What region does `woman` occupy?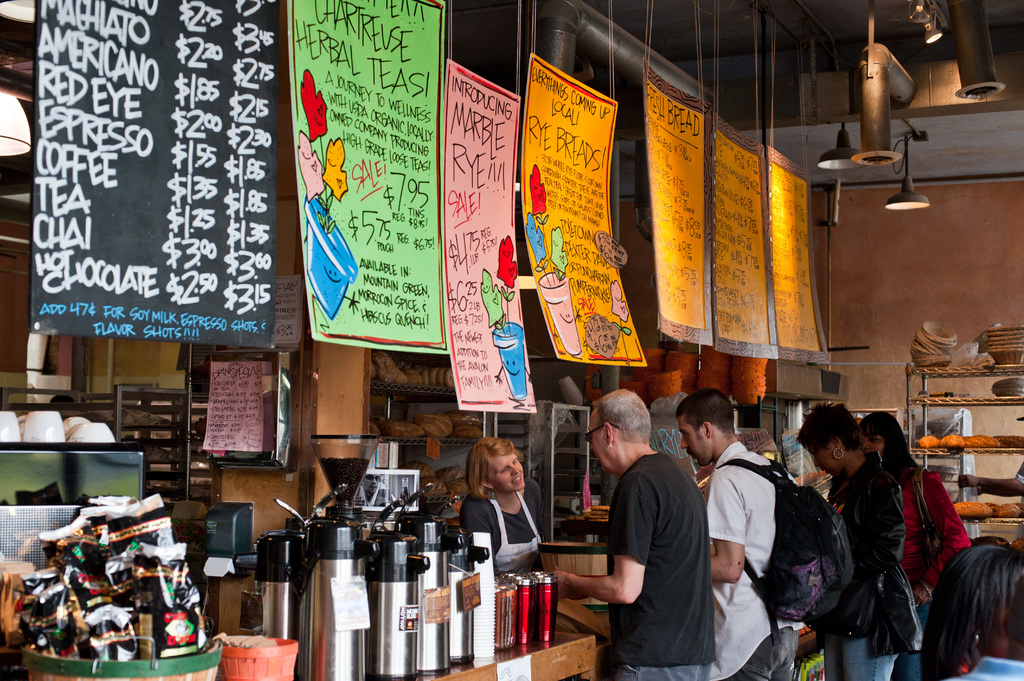
x1=862 y1=413 x2=972 y2=680.
